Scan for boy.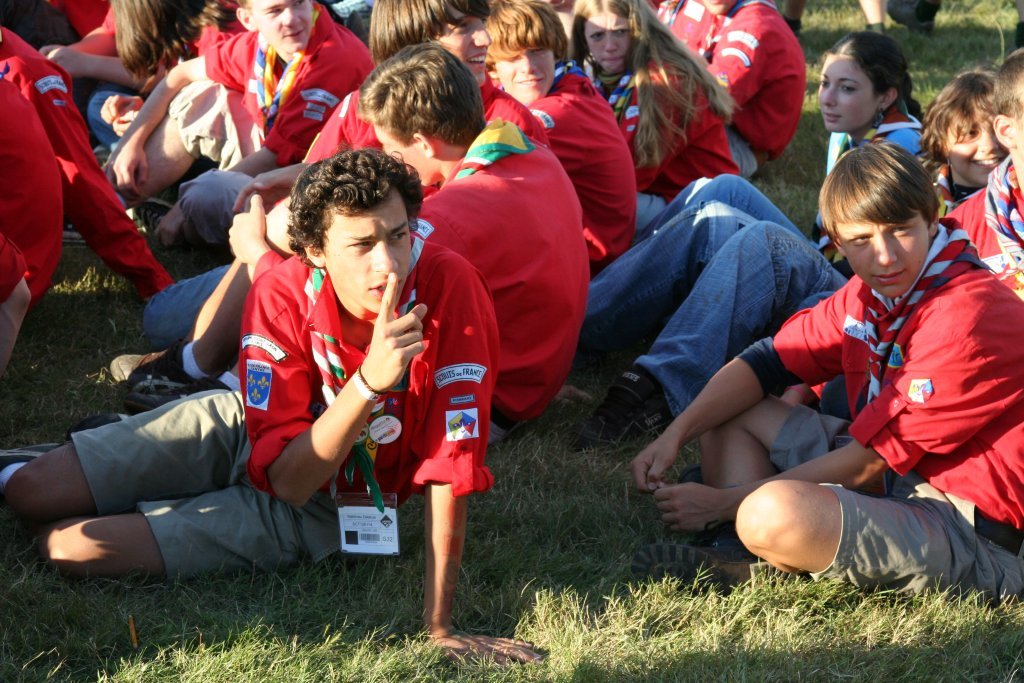
Scan result: <region>481, 0, 637, 267</region>.
